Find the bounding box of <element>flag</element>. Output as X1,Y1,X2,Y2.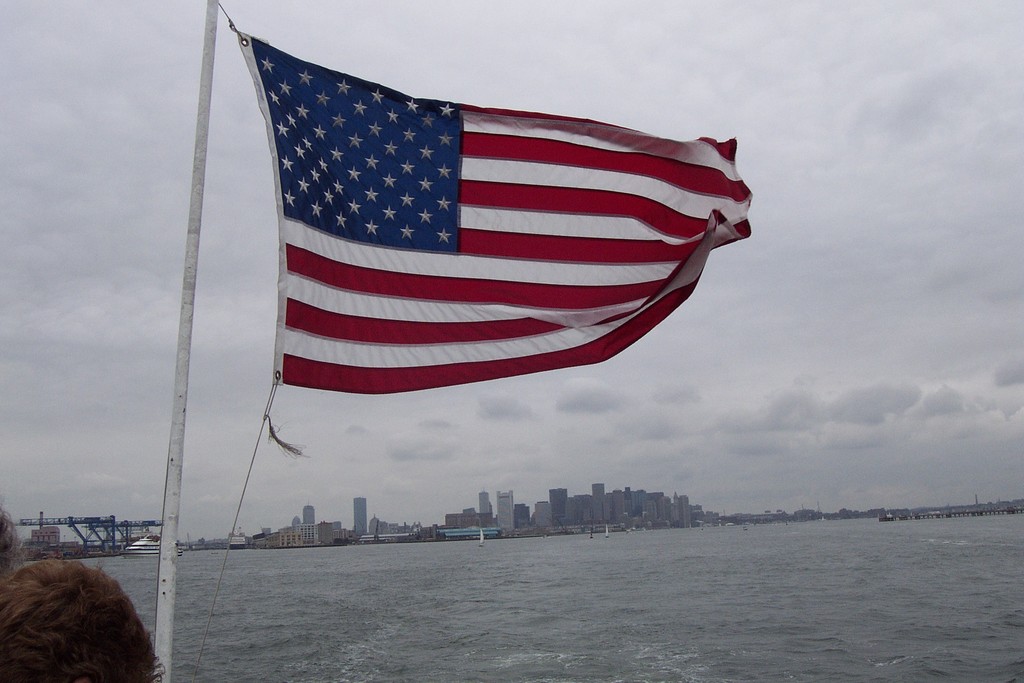
237,27,753,397.
